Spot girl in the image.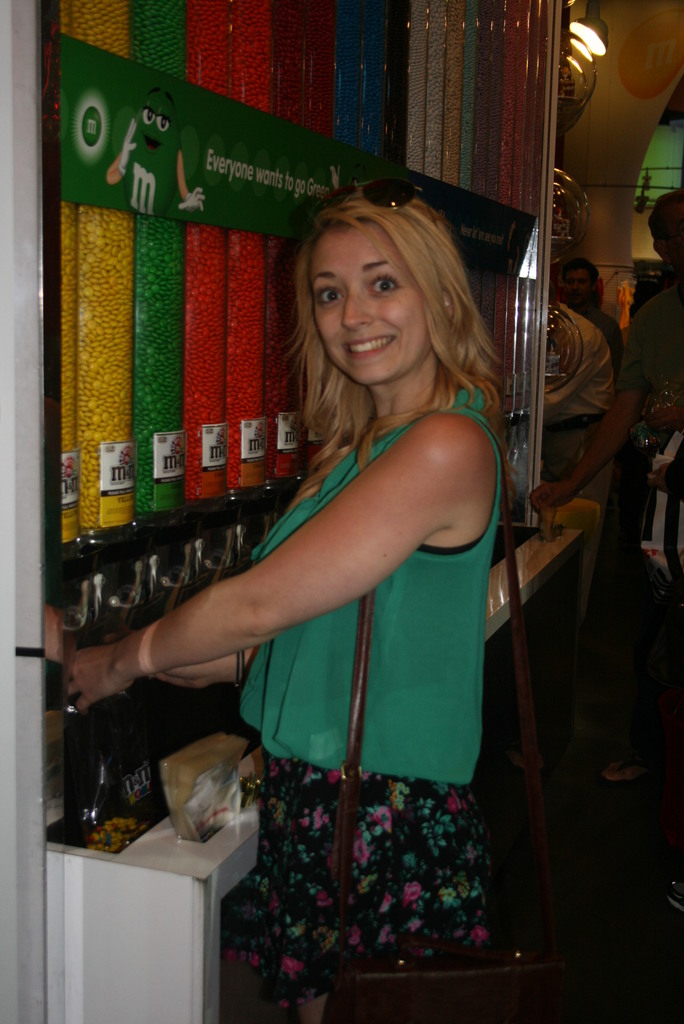
girl found at rect(60, 185, 505, 1023).
